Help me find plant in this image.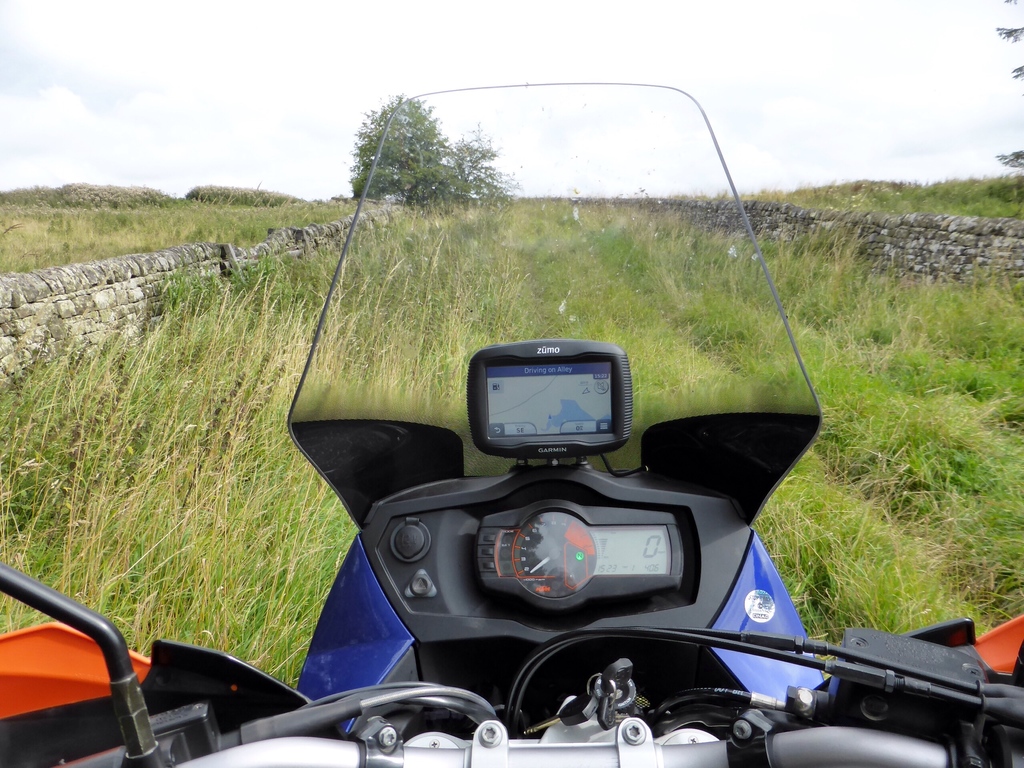
Found it: <region>429, 129, 518, 209</region>.
